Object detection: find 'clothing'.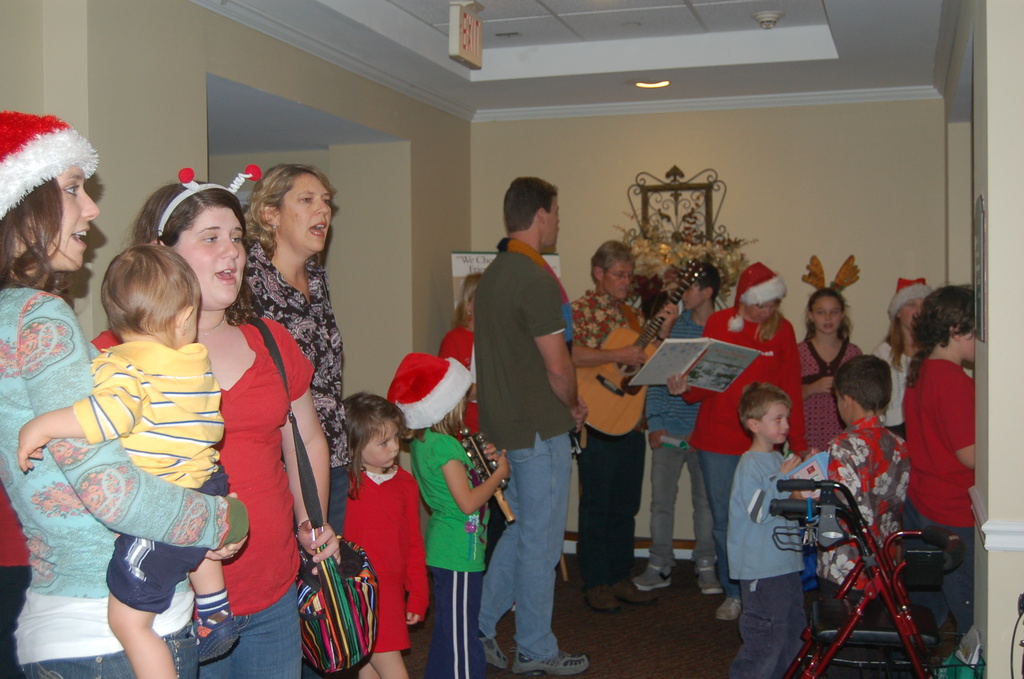
<bbox>912, 334, 995, 553</bbox>.
